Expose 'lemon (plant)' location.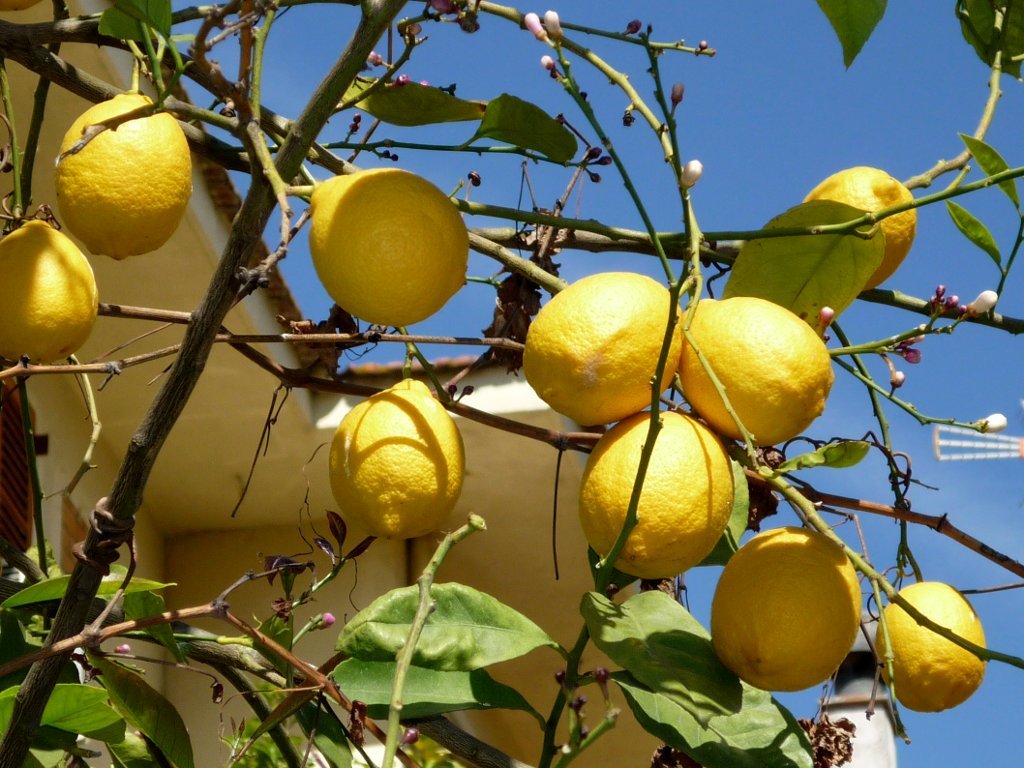
Exposed at <bbox>55, 86, 195, 261</bbox>.
